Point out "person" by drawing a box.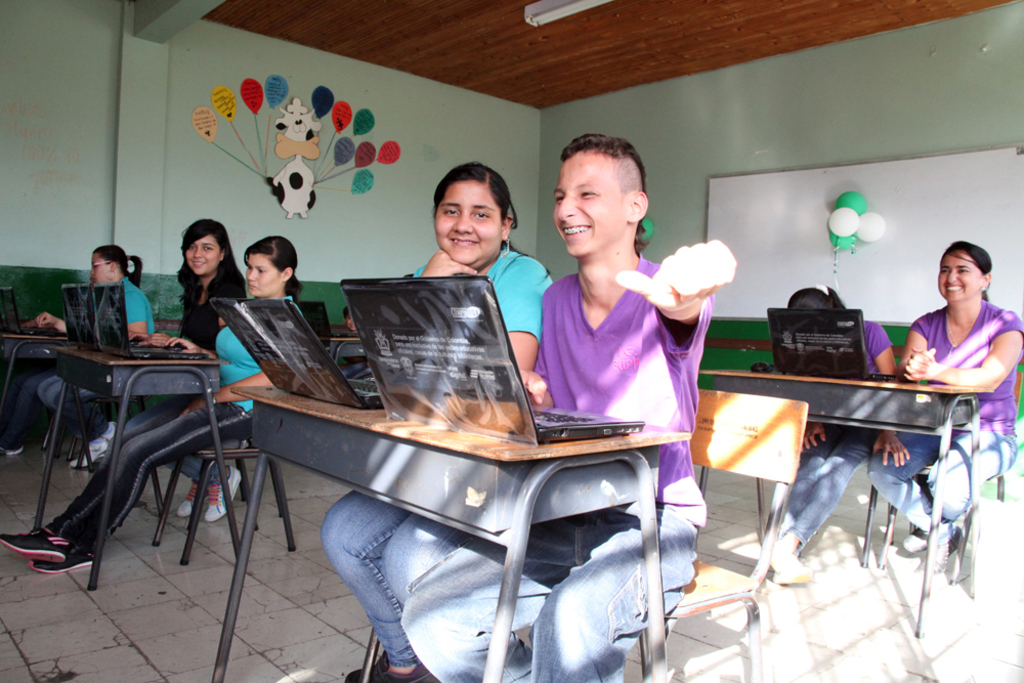
(754,283,912,586).
